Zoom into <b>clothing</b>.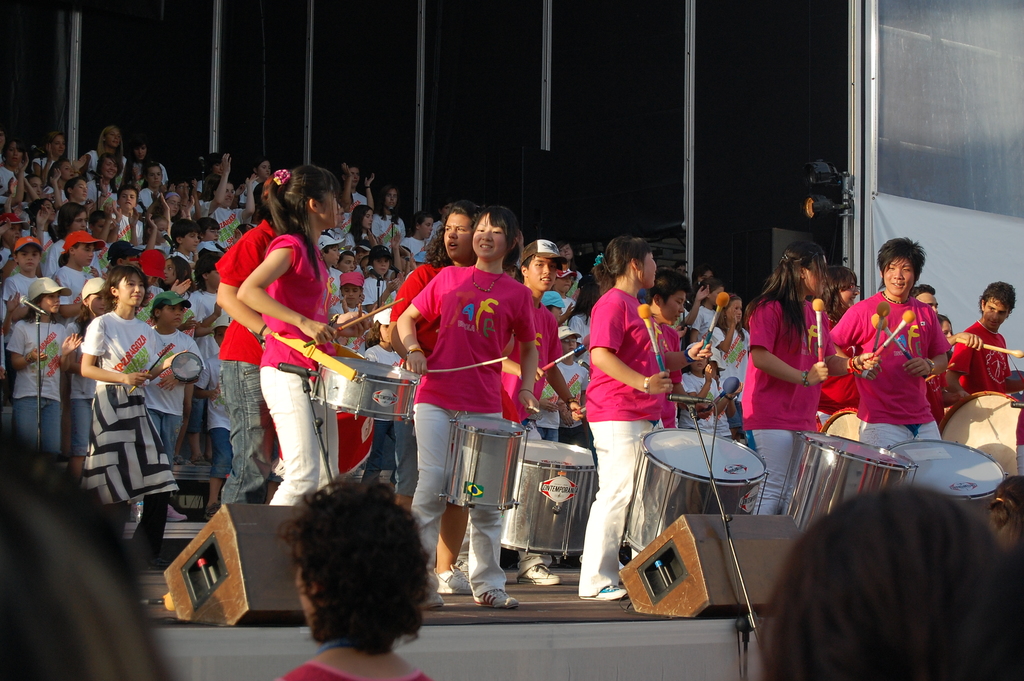
Zoom target: [332, 300, 371, 463].
